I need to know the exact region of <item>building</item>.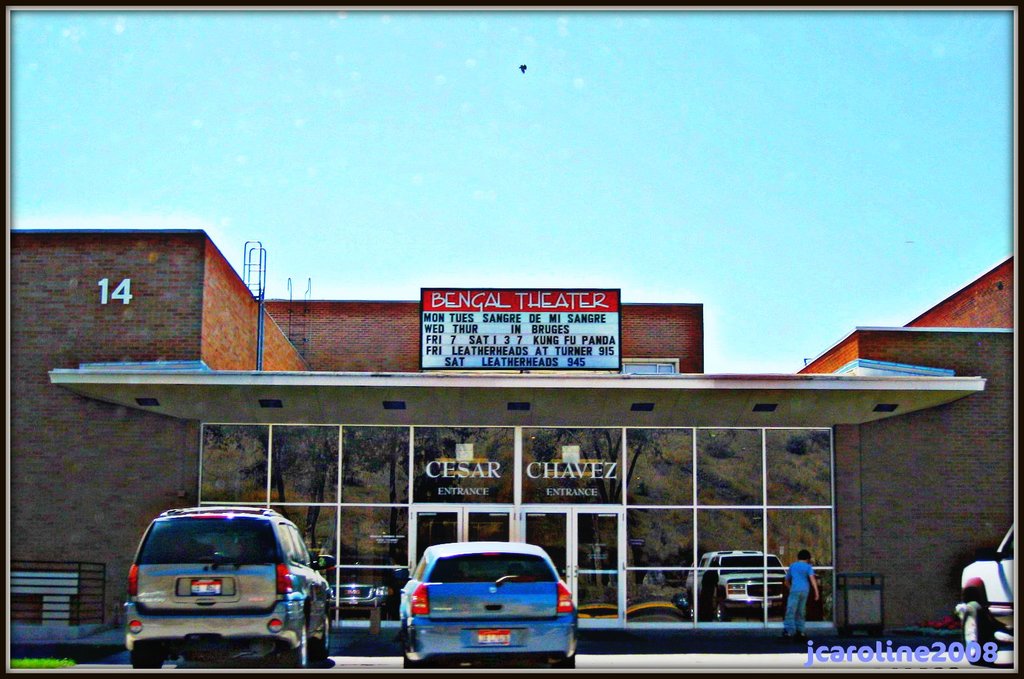
Region: bbox(14, 229, 1018, 643).
